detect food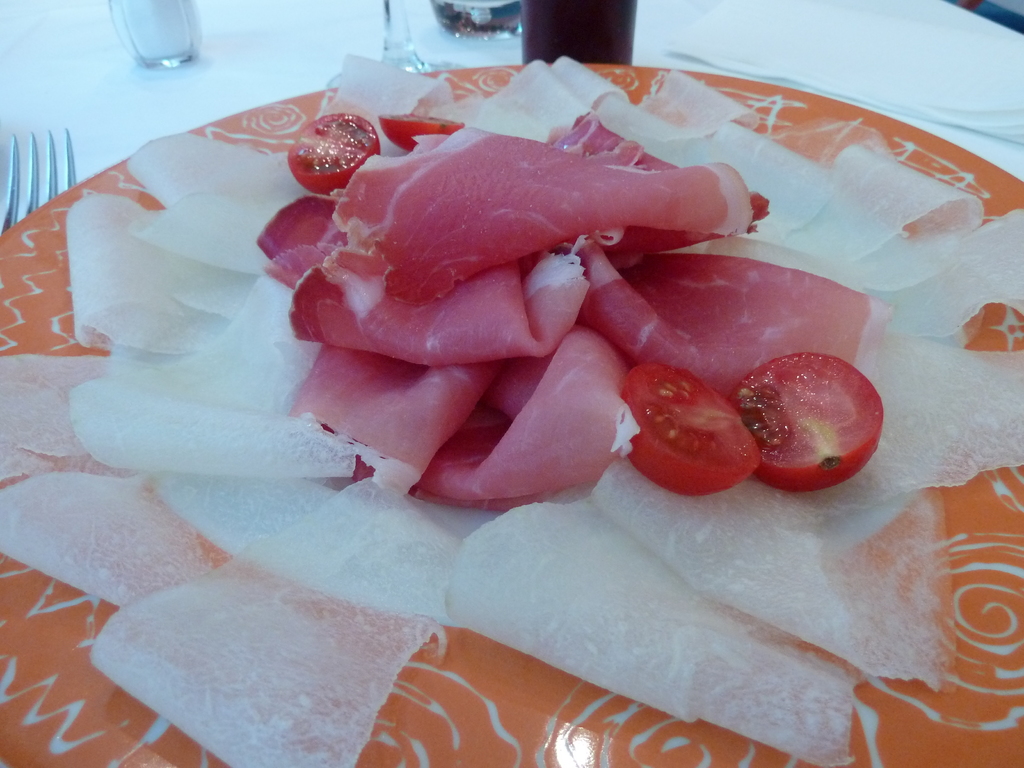
BBox(382, 109, 467, 156)
